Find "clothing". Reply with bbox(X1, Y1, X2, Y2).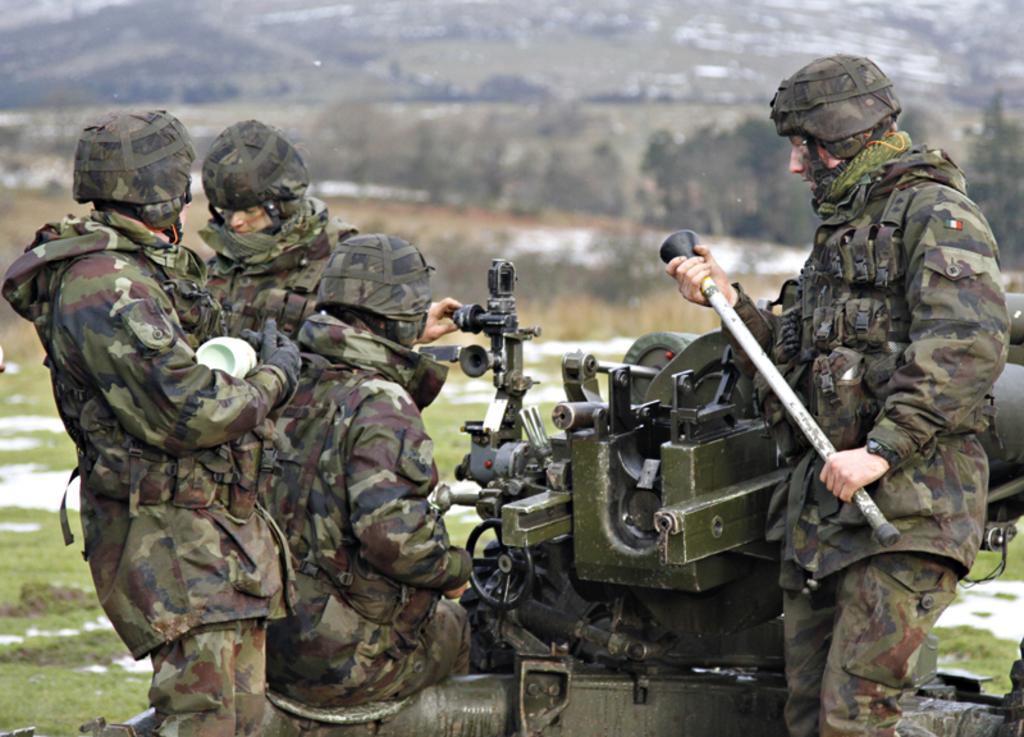
bbox(192, 207, 384, 385).
